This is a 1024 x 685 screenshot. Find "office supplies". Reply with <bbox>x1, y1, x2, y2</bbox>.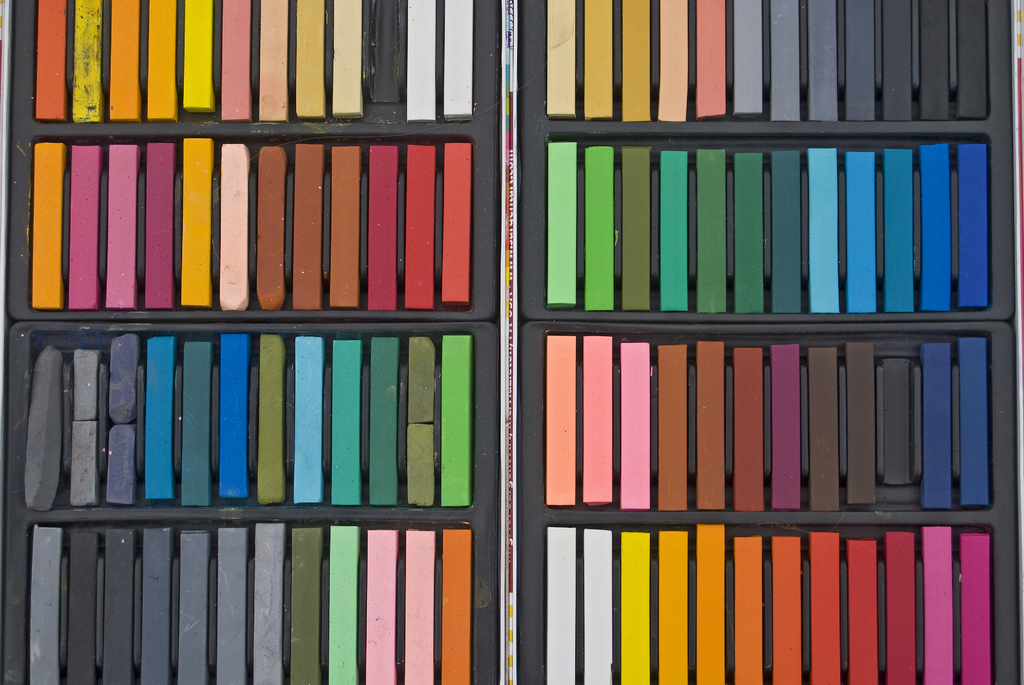
<bbox>652, 530, 690, 684</bbox>.
